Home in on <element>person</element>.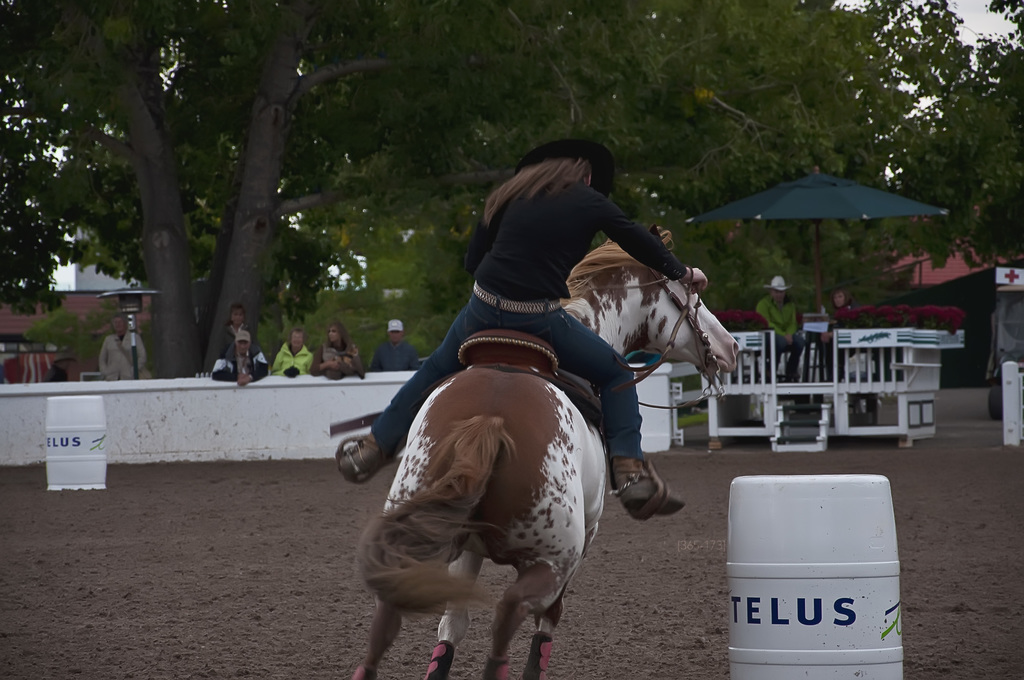
Homed in at pyautogui.locateOnScreen(105, 312, 144, 376).
